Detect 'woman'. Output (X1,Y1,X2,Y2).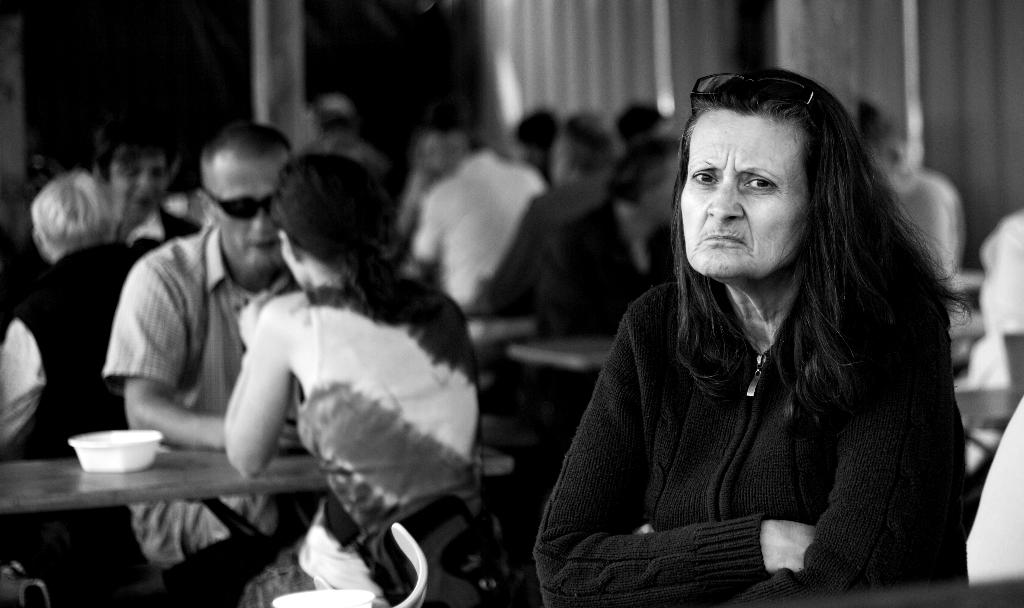
(532,73,983,600).
